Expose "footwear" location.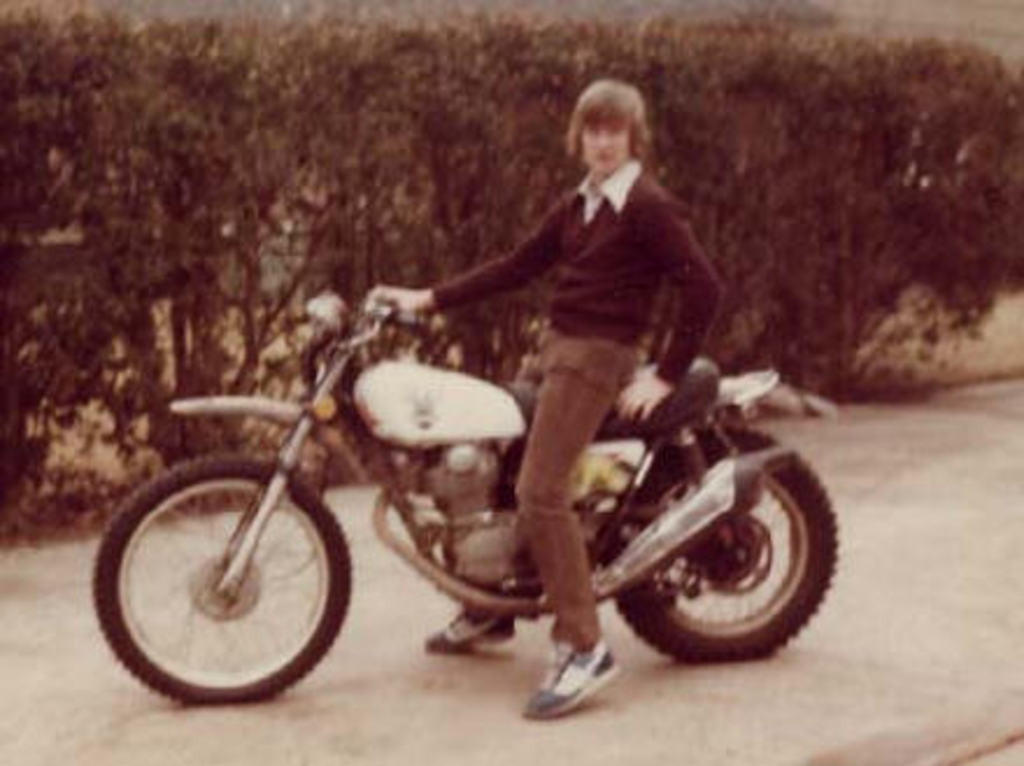
Exposed at [514,650,617,724].
